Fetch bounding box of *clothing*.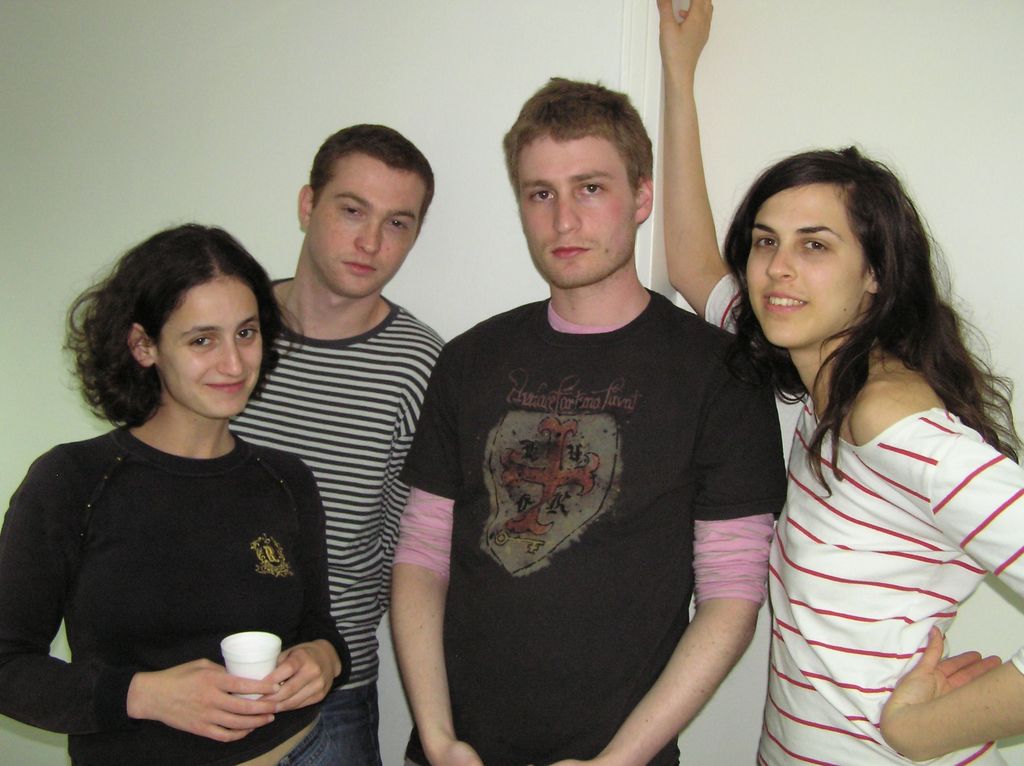
Bbox: BBox(228, 301, 448, 765).
